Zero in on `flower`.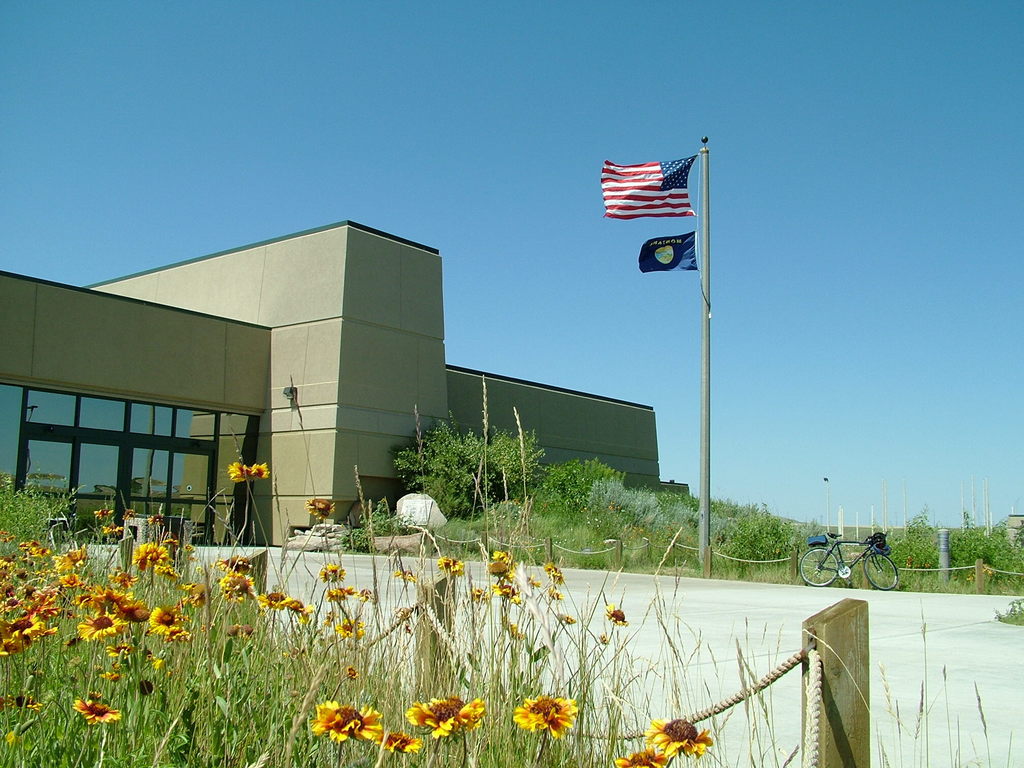
Zeroed in: detection(321, 564, 348, 582).
